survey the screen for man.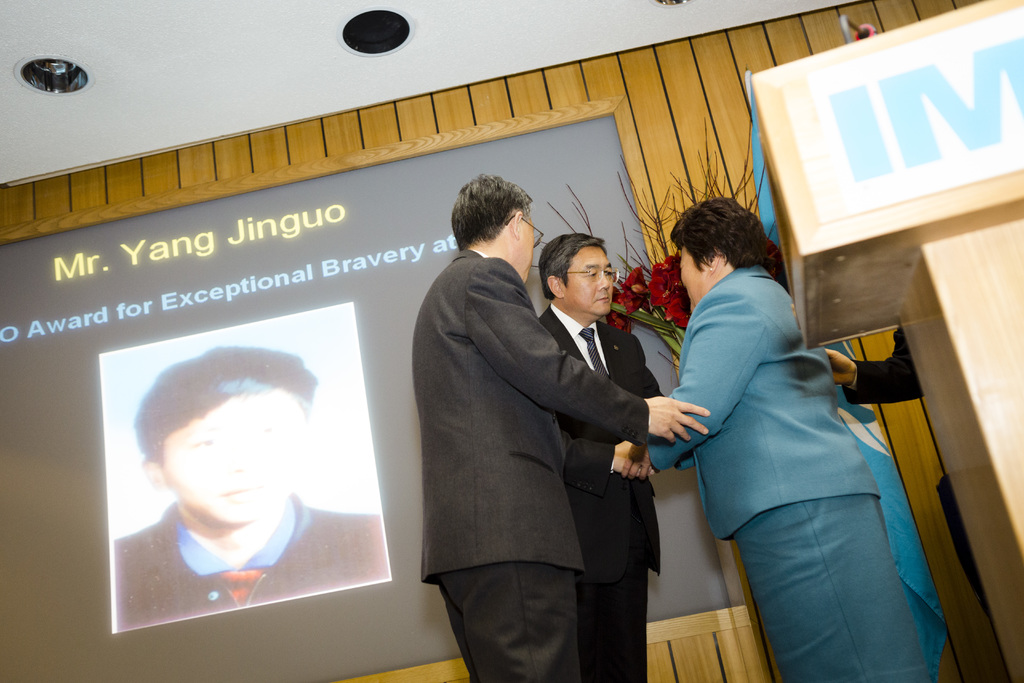
Survey found: [x1=531, y1=236, x2=676, y2=682].
